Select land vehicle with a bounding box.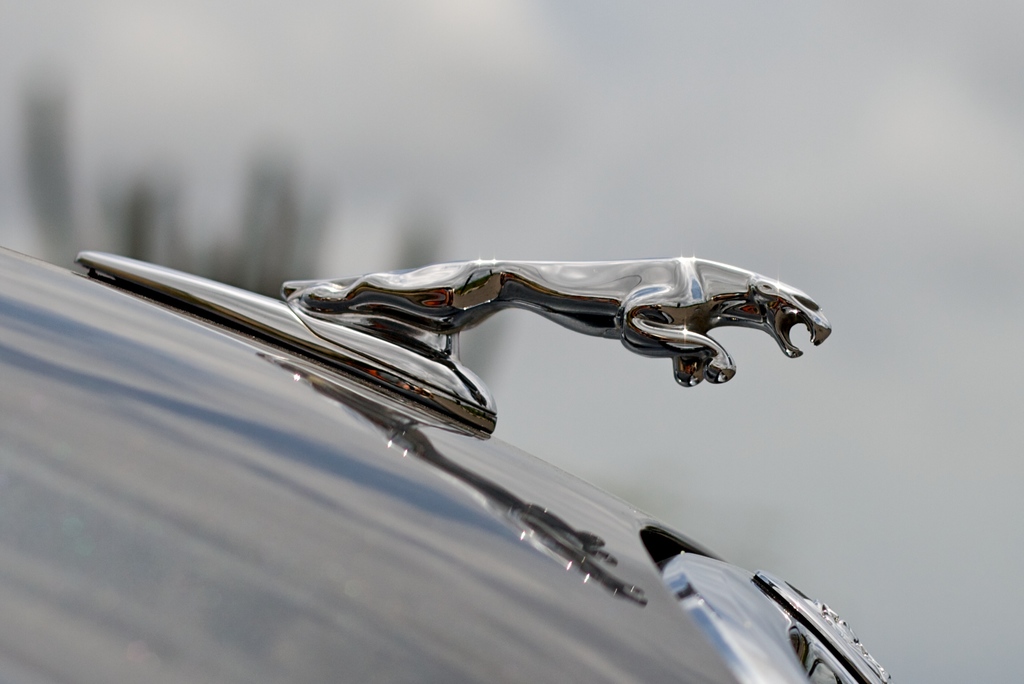
{"x1": 0, "y1": 250, "x2": 892, "y2": 683}.
